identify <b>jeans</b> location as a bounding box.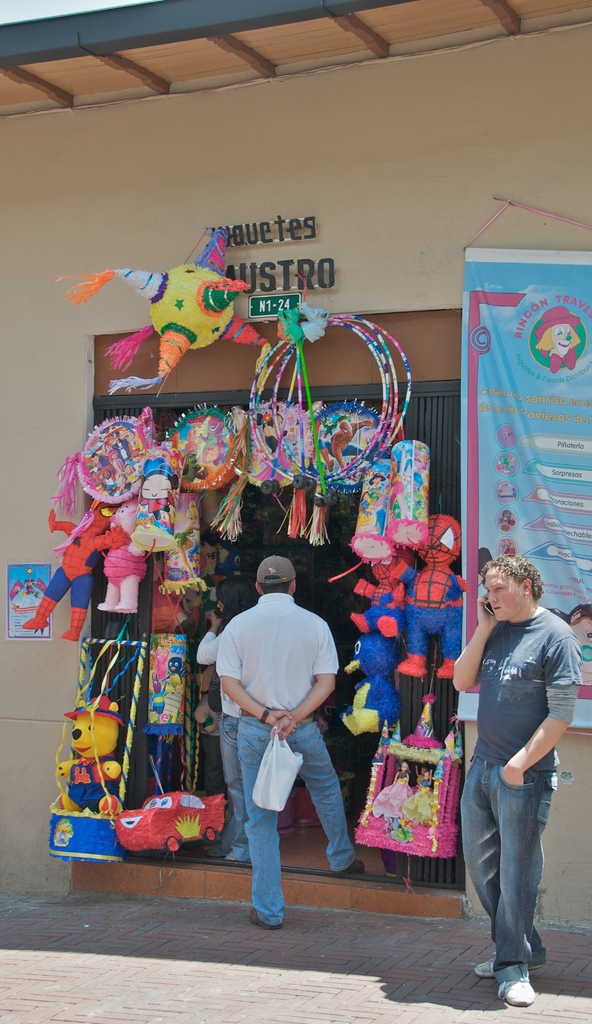
box(219, 718, 250, 861).
